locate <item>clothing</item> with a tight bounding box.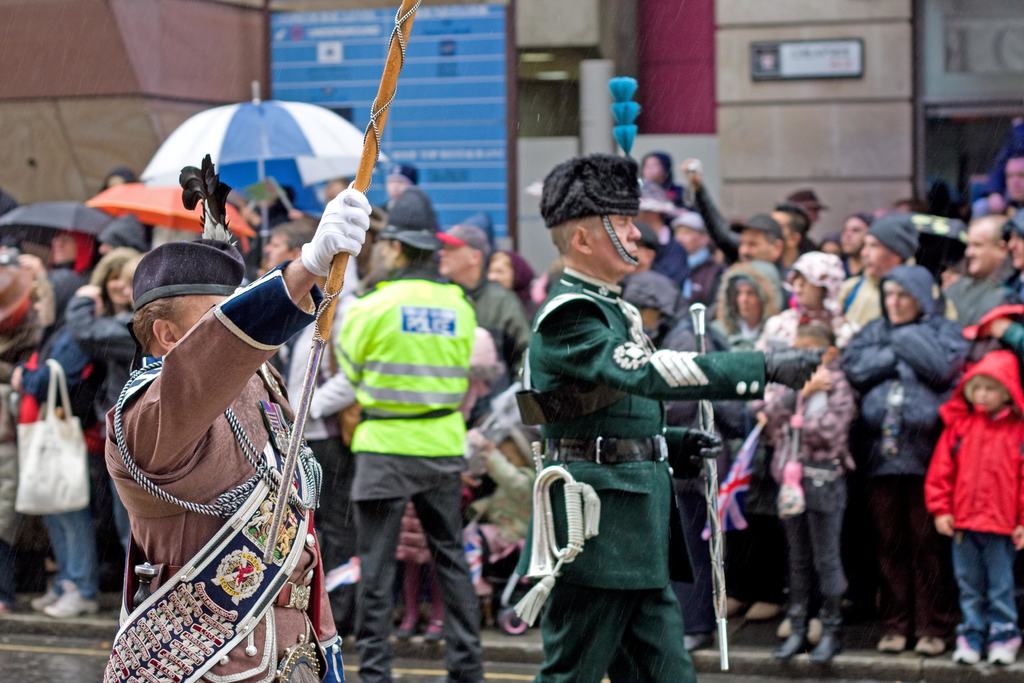
<bbox>758, 359, 858, 636</bbox>.
